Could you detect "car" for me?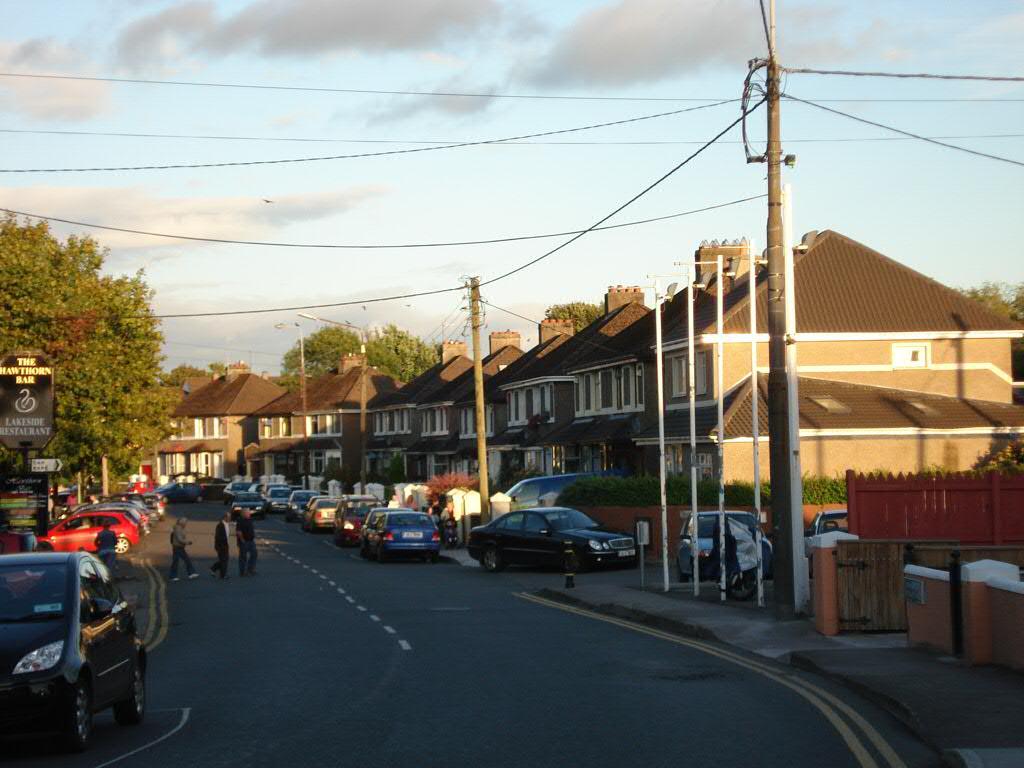
Detection result: bbox(301, 499, 341, 528).
